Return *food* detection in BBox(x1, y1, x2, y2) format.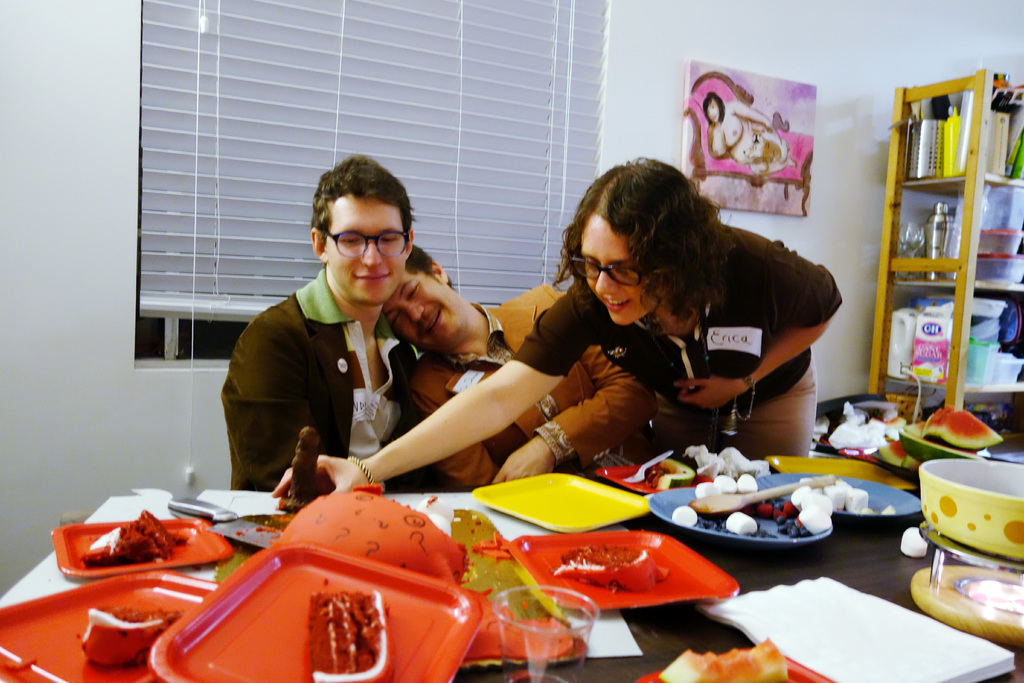
BBox(555, 548, 670, 590).
